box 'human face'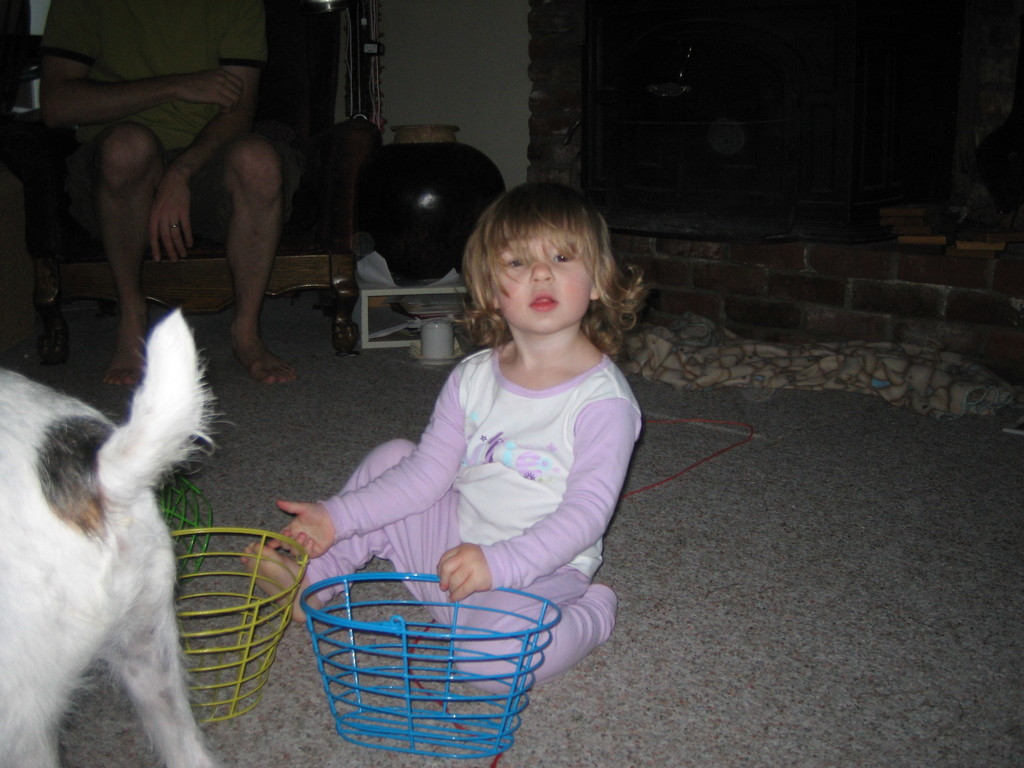
[x1=493, y1=227, x2=591, y2=332]
